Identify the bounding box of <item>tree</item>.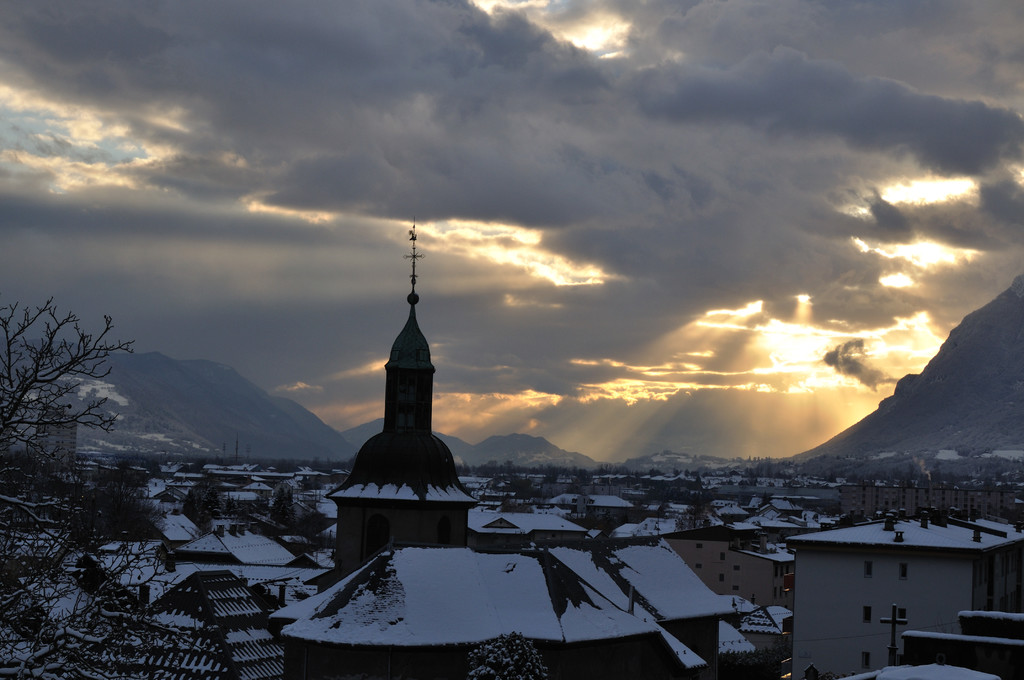
12 243 161 552.
